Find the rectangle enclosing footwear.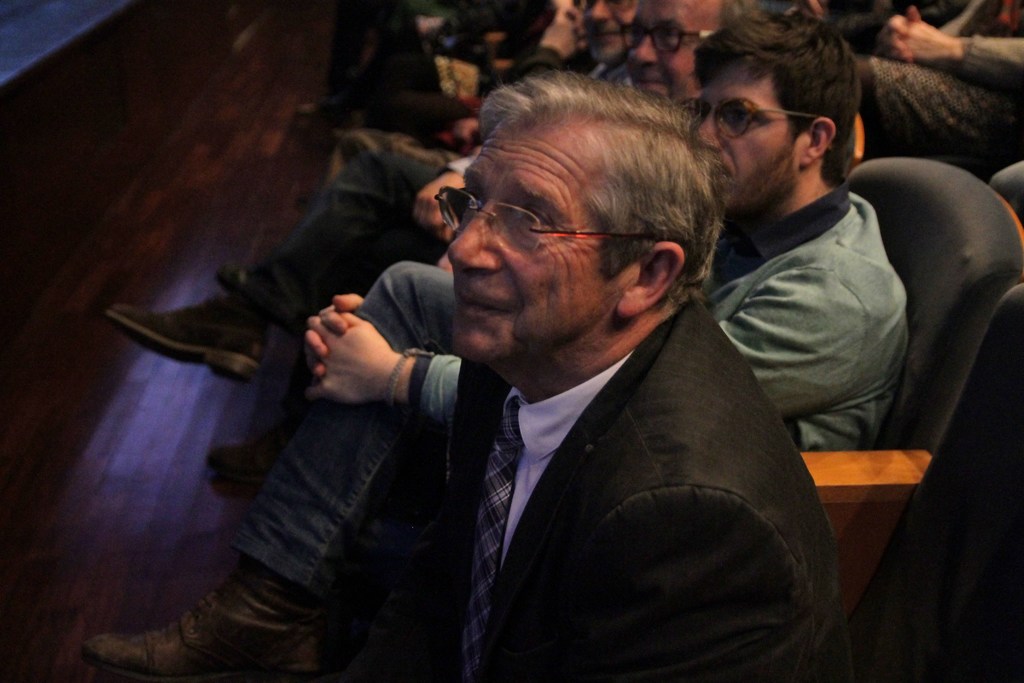
115:572:328:673.
